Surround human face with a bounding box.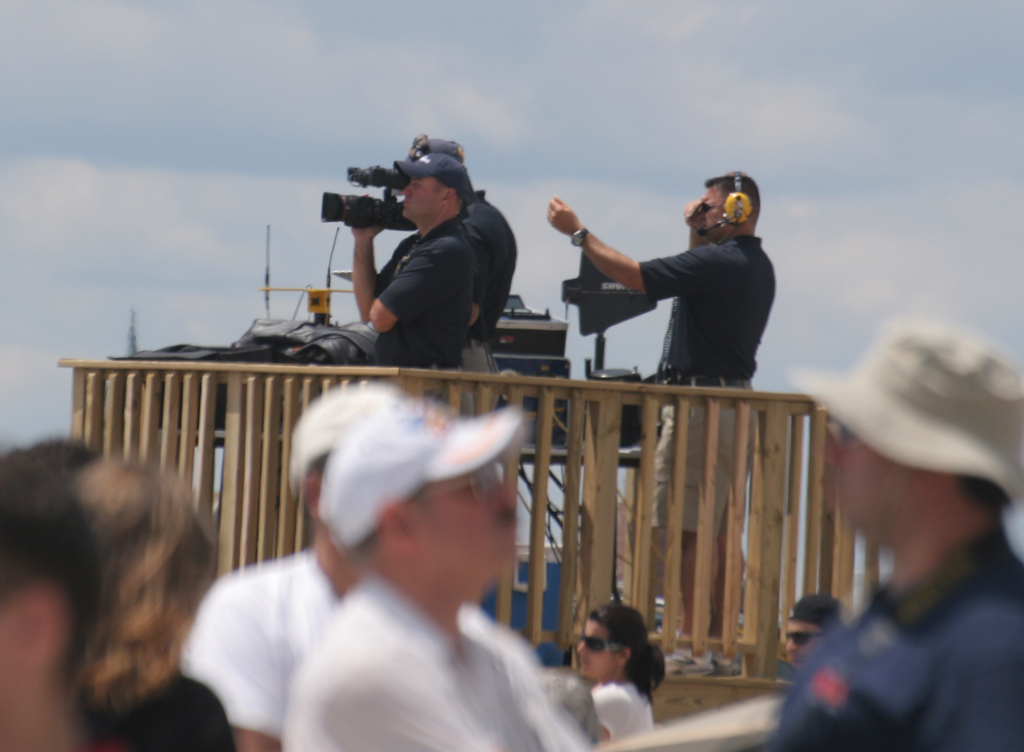
(x1=824, y1=421, x2=924, y2=532).
